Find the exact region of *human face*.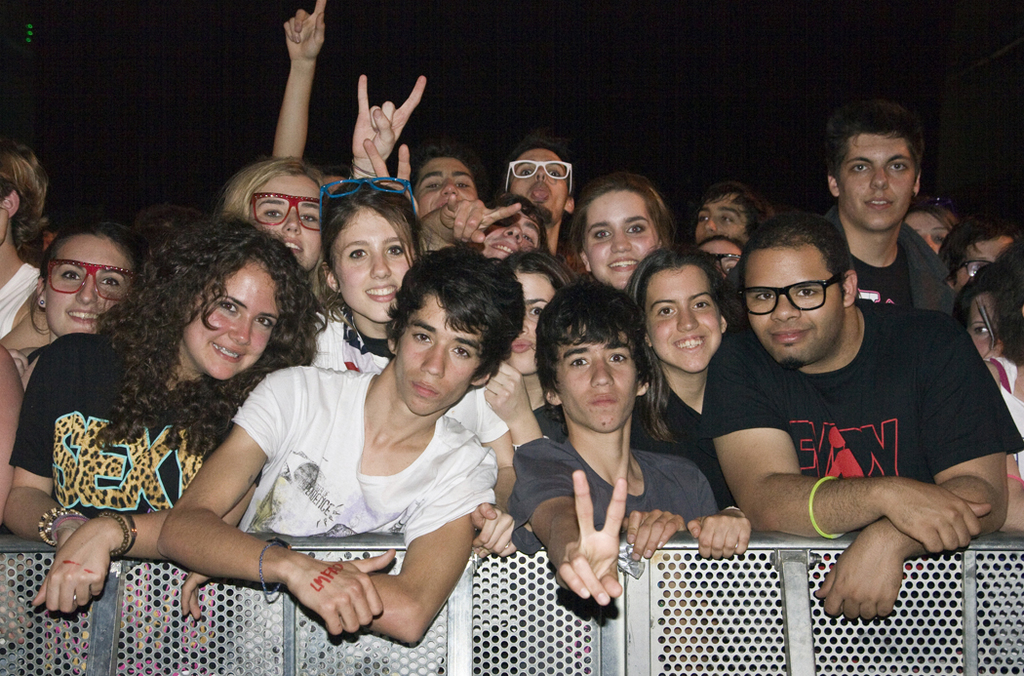
Exact region: region(482, 216, 540, 264).
